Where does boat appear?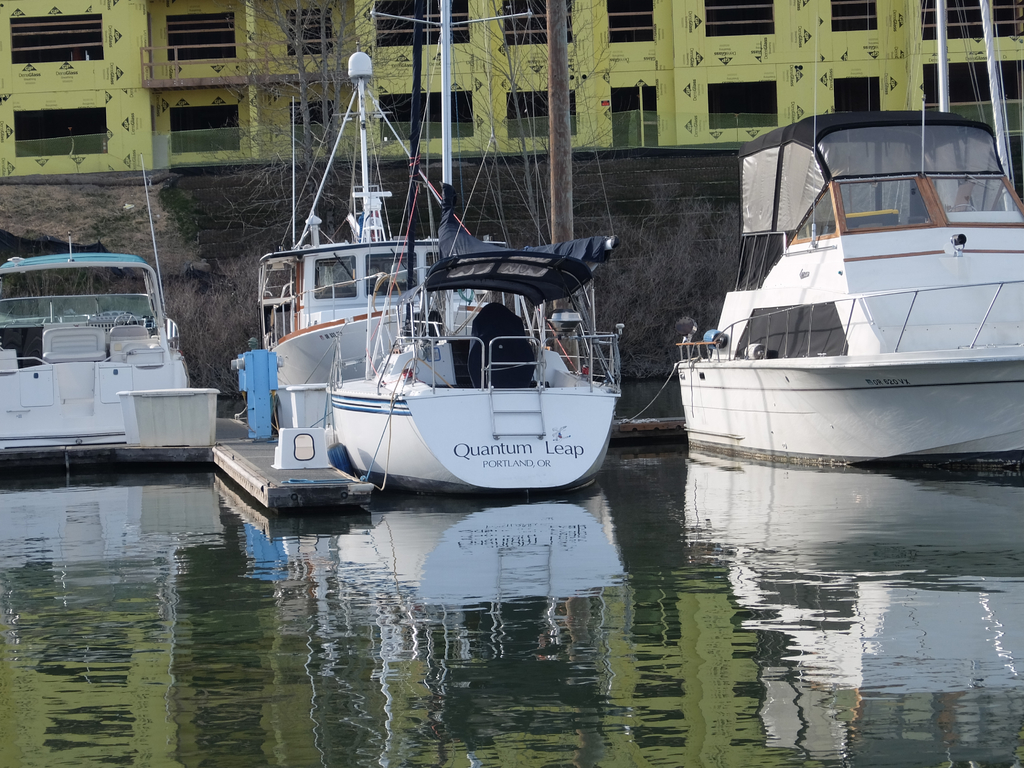
Appears at bbox=[258, 44, 496, 430].
